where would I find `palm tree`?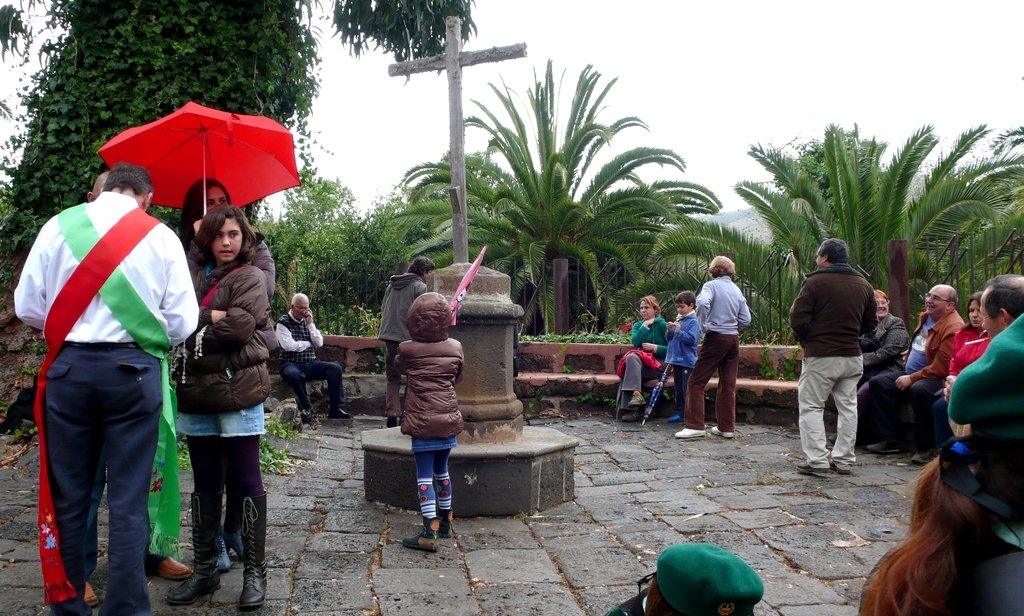
At detection(383, 50, 724, 340).
